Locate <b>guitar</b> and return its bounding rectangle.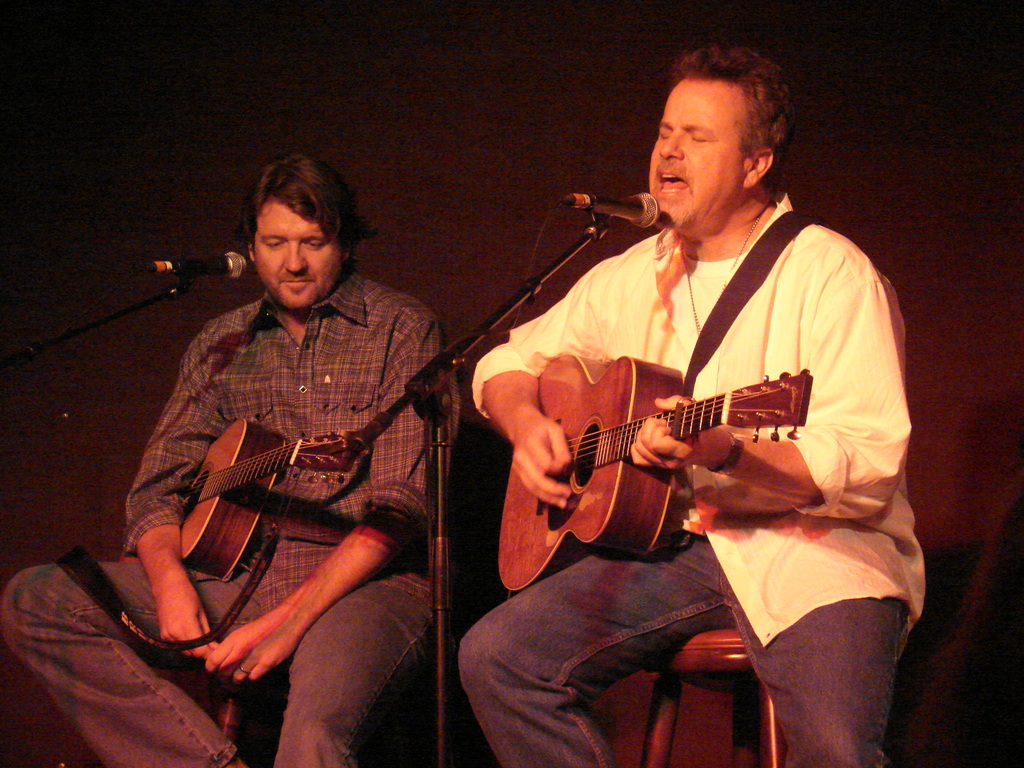
box=[172, 419, 375, 585].
